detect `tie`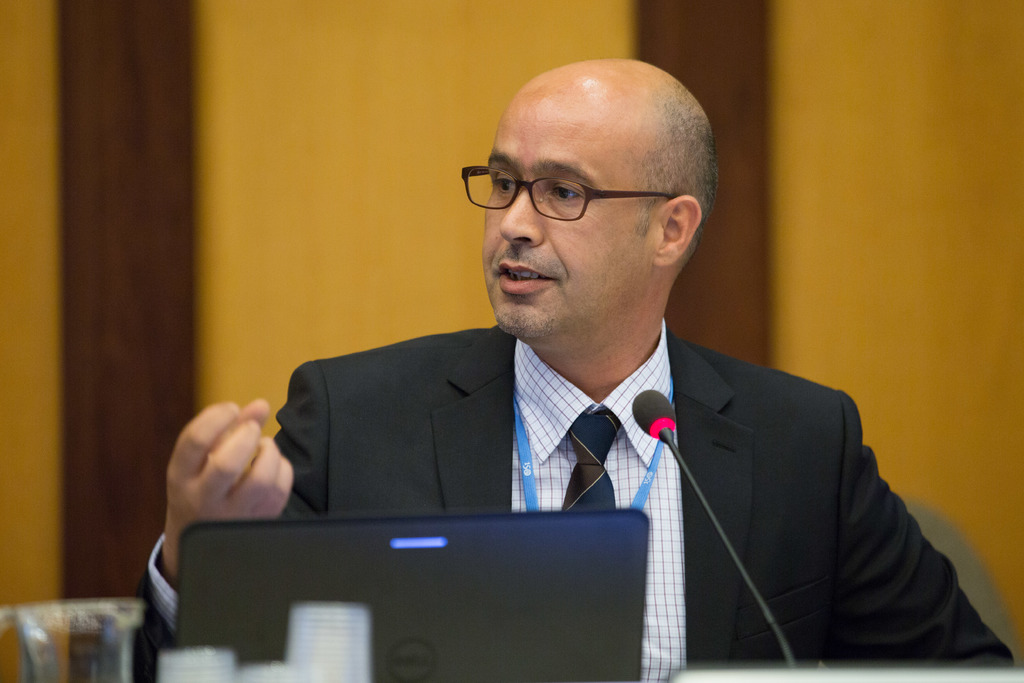
region(562, 410, 625, 511)
